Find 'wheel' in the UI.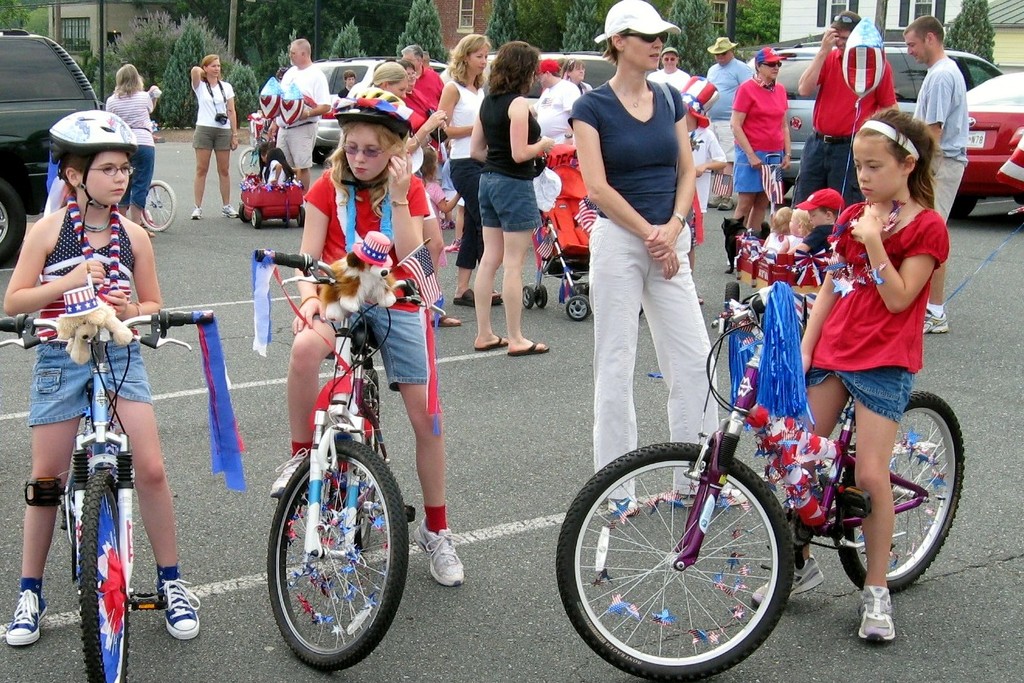
UI element at [x1=264, y1=424, x2=395, y2=664].
